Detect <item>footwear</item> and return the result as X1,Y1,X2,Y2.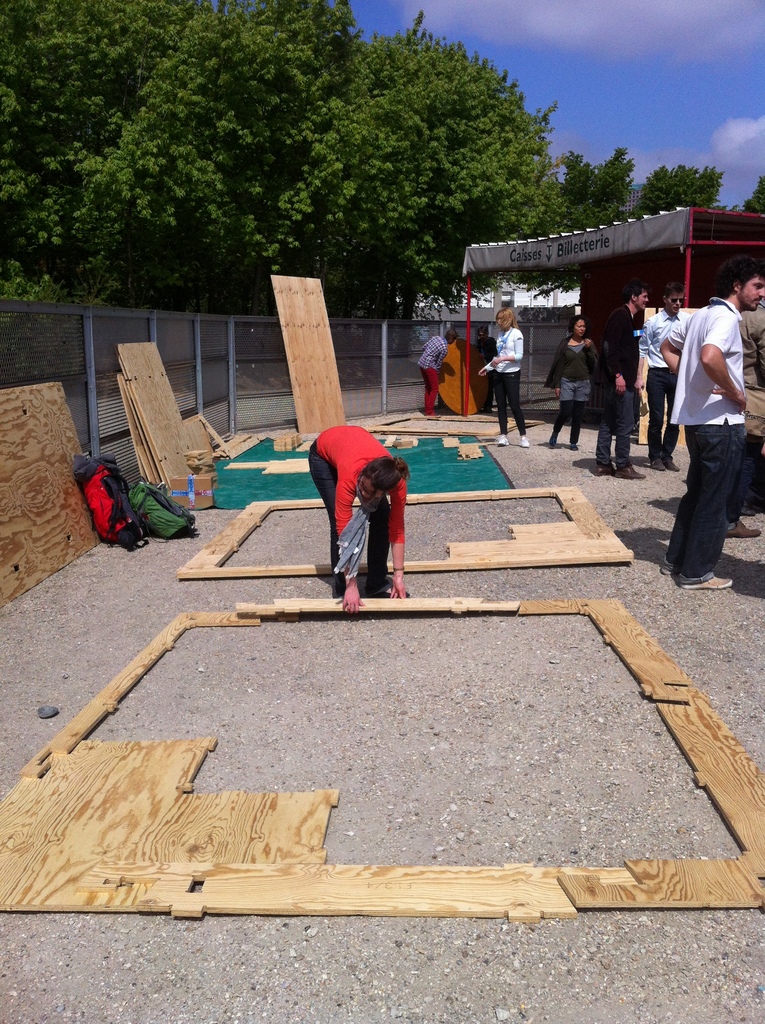
513,431,529,447.
